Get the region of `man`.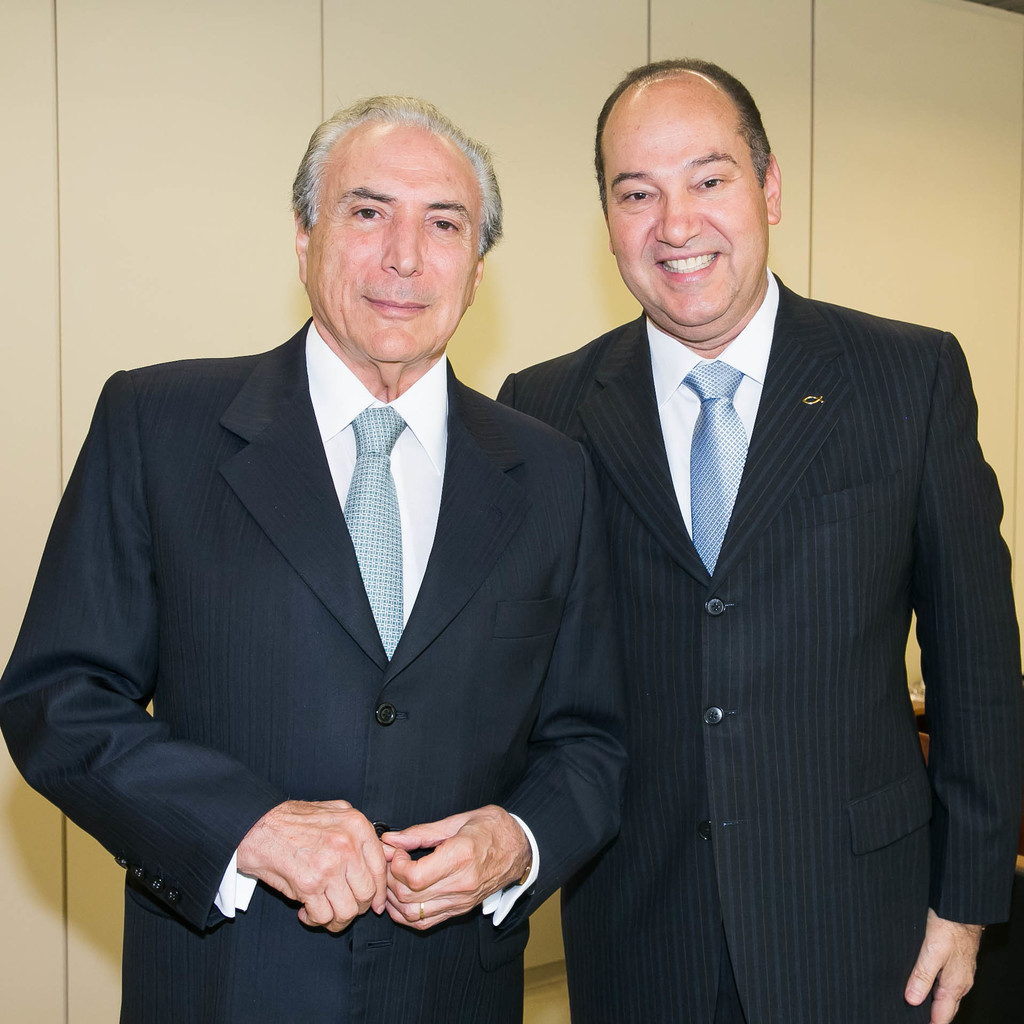
pyautogui.locateOnScreen(0, 95, 627, 1023).
